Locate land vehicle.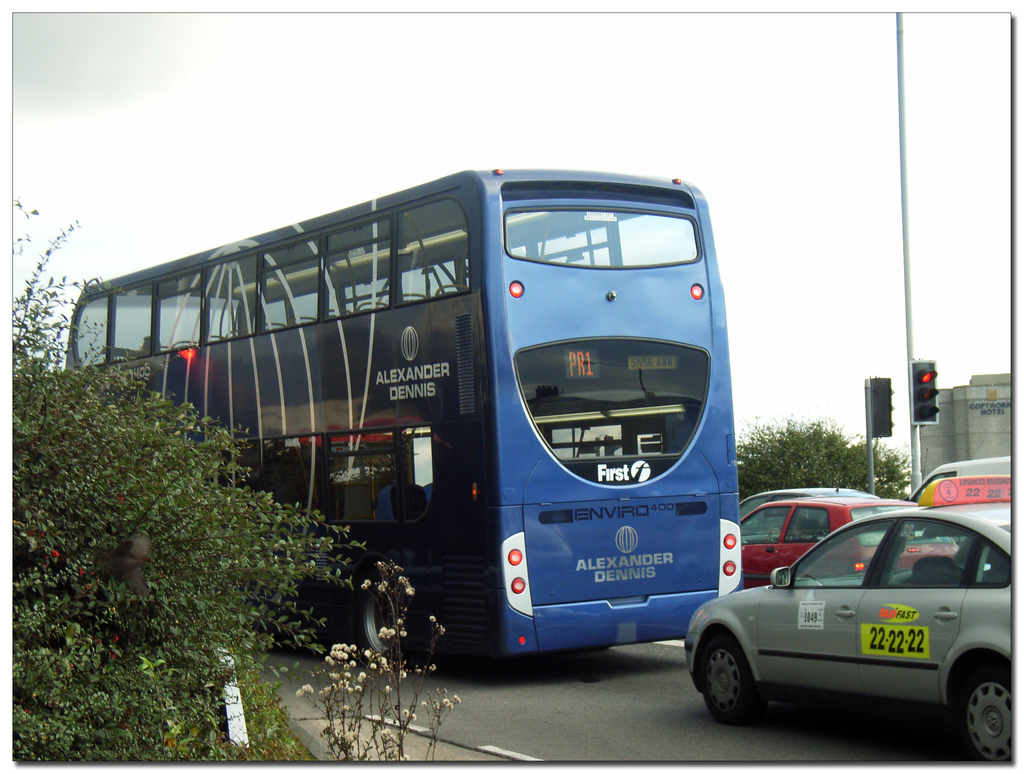
Bounding box: BBox(736, 487, 926, 545).
